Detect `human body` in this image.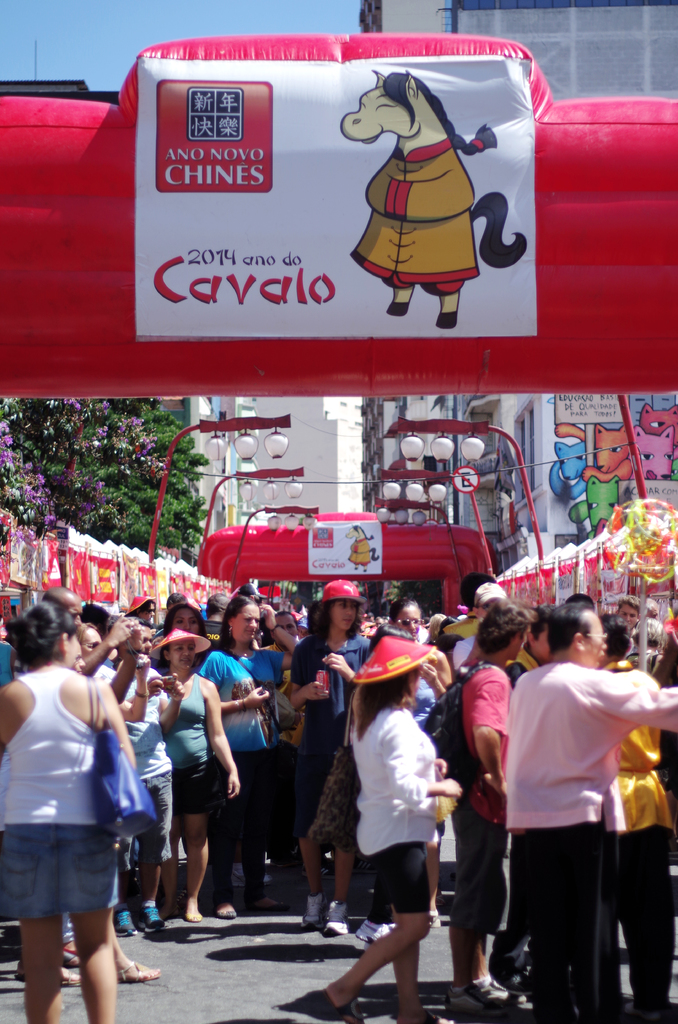
Detection: pyautogui.locateOnScreen(457, 605, 518, 1009).
